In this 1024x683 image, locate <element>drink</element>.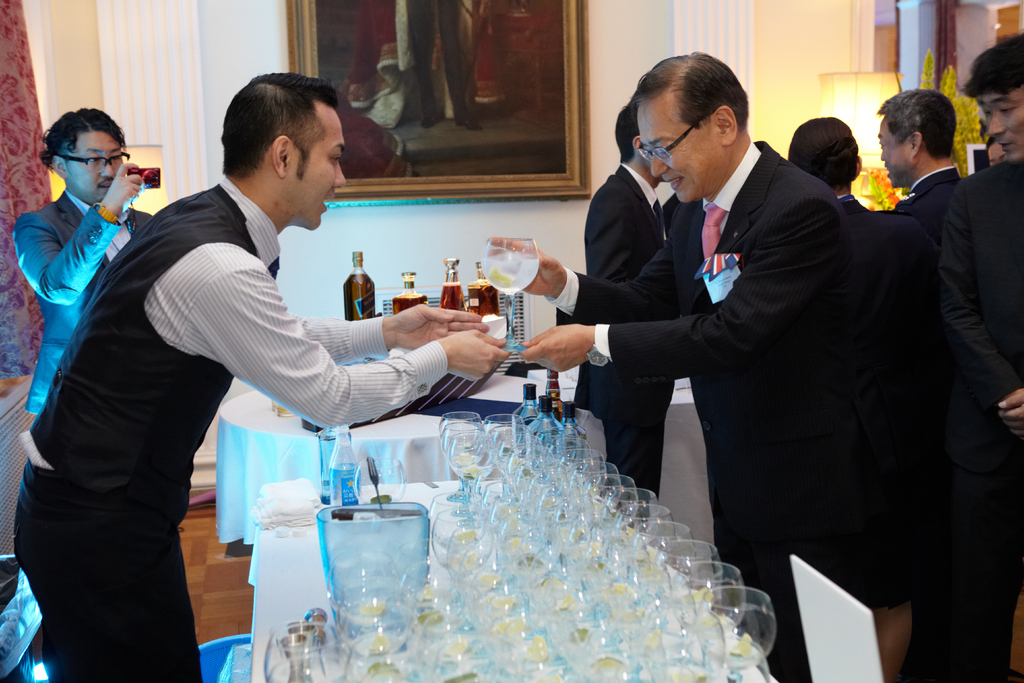
Bounding box: (left=468, top=281, right=498, bottom=314).
